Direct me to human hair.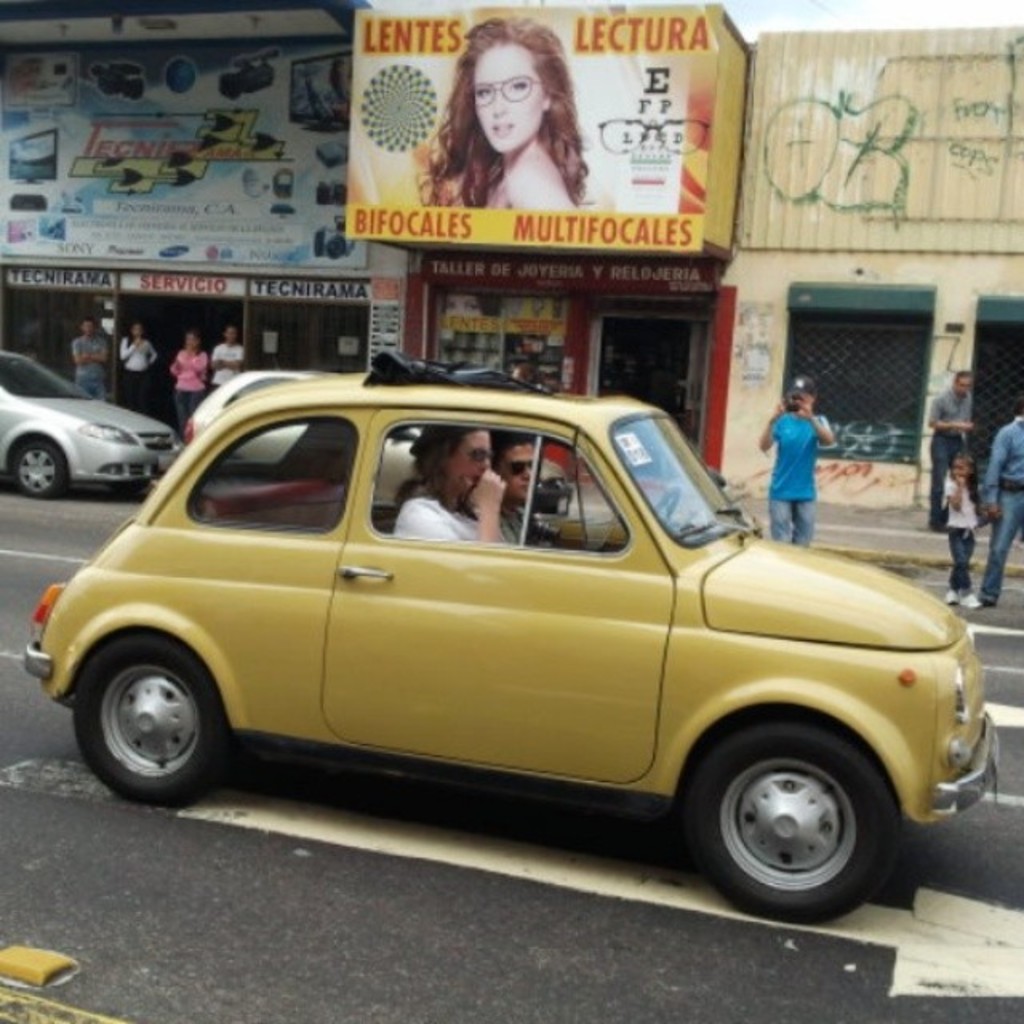
Direction: left=394, top=414, right=469, bottom=504.
